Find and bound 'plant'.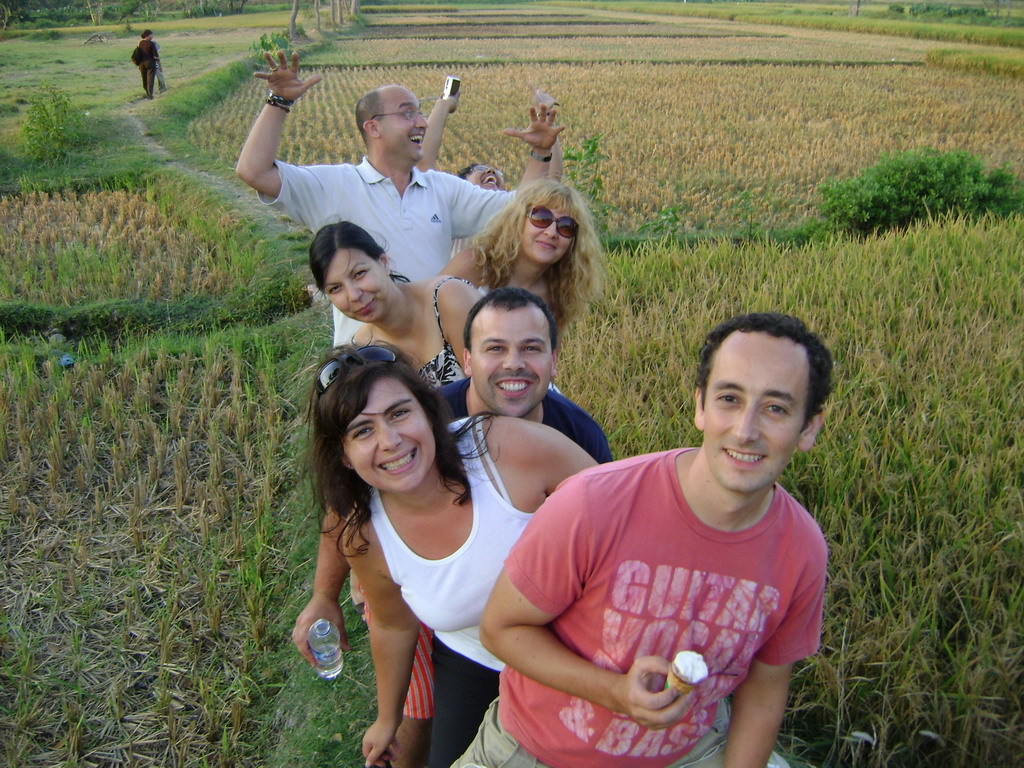
Bound: {"left": 817, "top": 142, "right": 1021, "bottom": 217}.
